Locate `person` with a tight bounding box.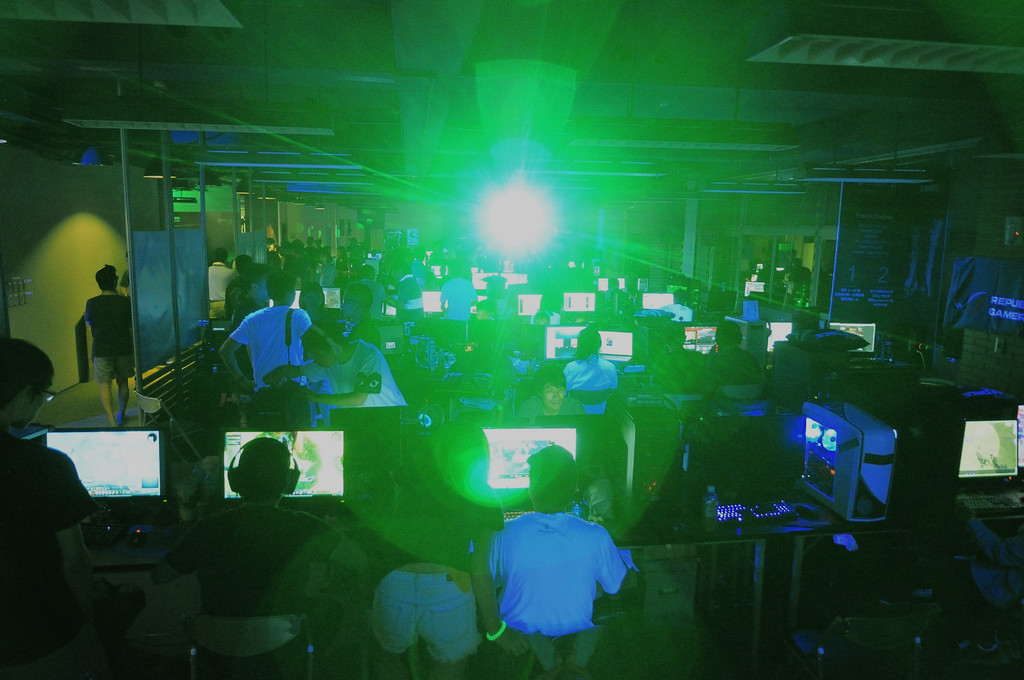
crop(557, 323, 621, 423).
